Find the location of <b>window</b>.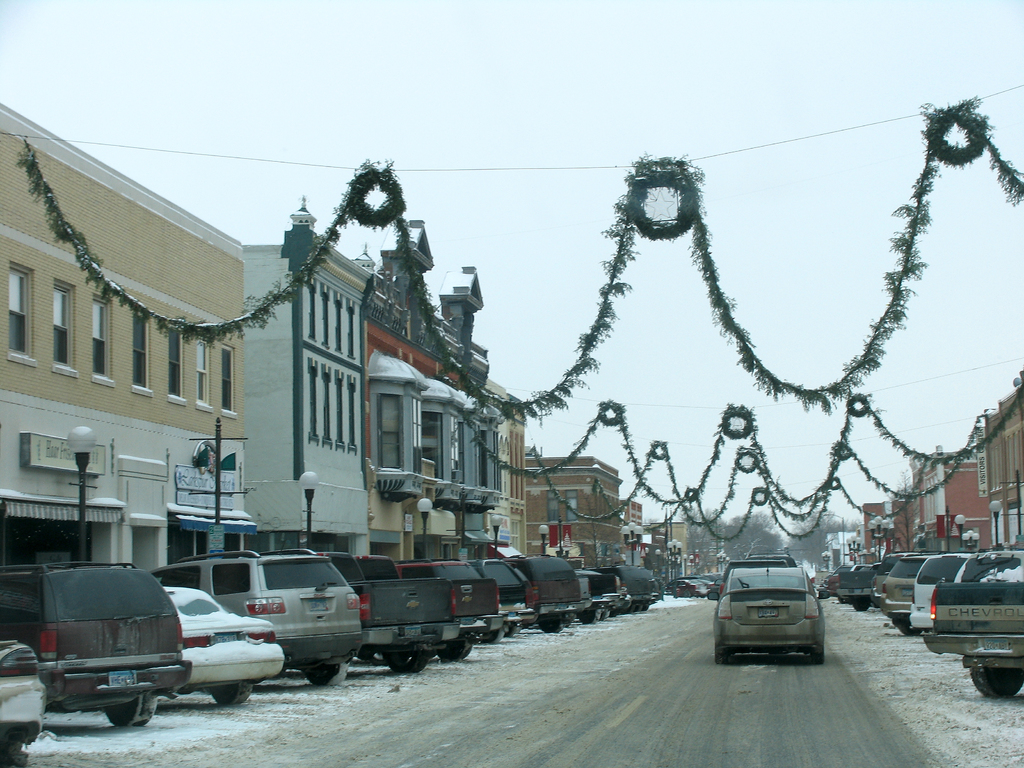
Location: region(219, 348, 232, 406).
